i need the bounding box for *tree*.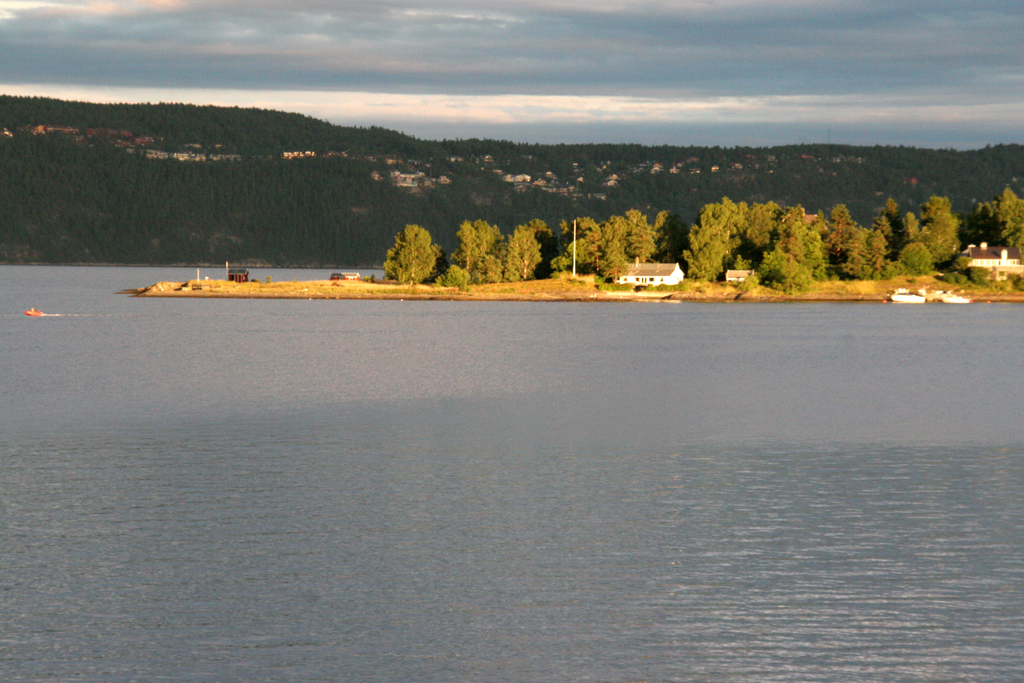
Here it is: pyautogui.locateOnScreen(380, 220, 442, 285).
